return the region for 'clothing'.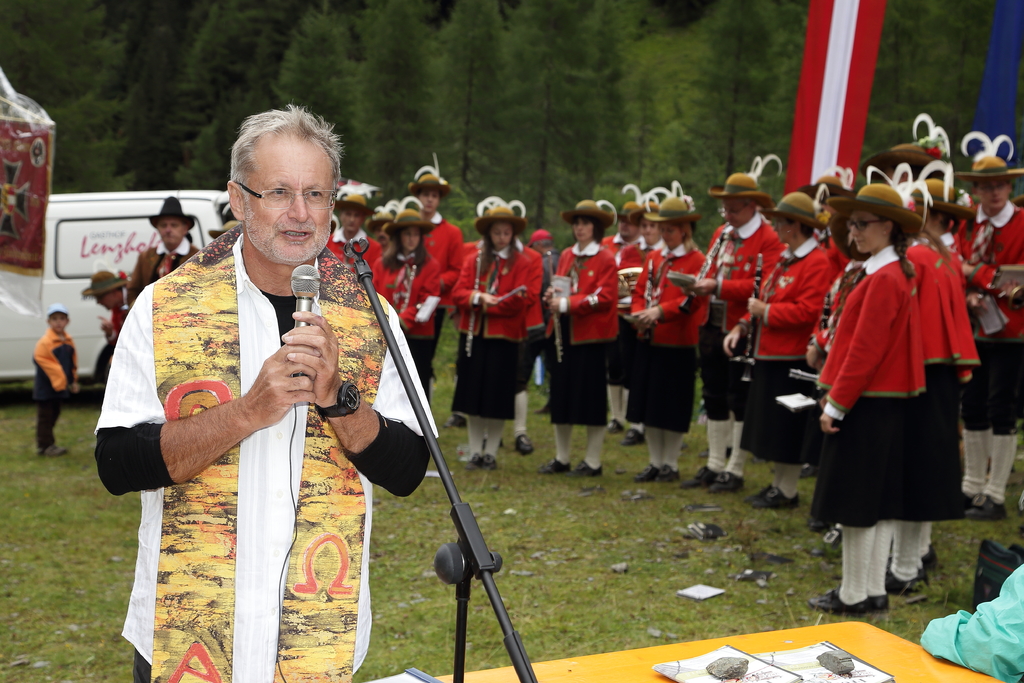
125:235:192:309.
